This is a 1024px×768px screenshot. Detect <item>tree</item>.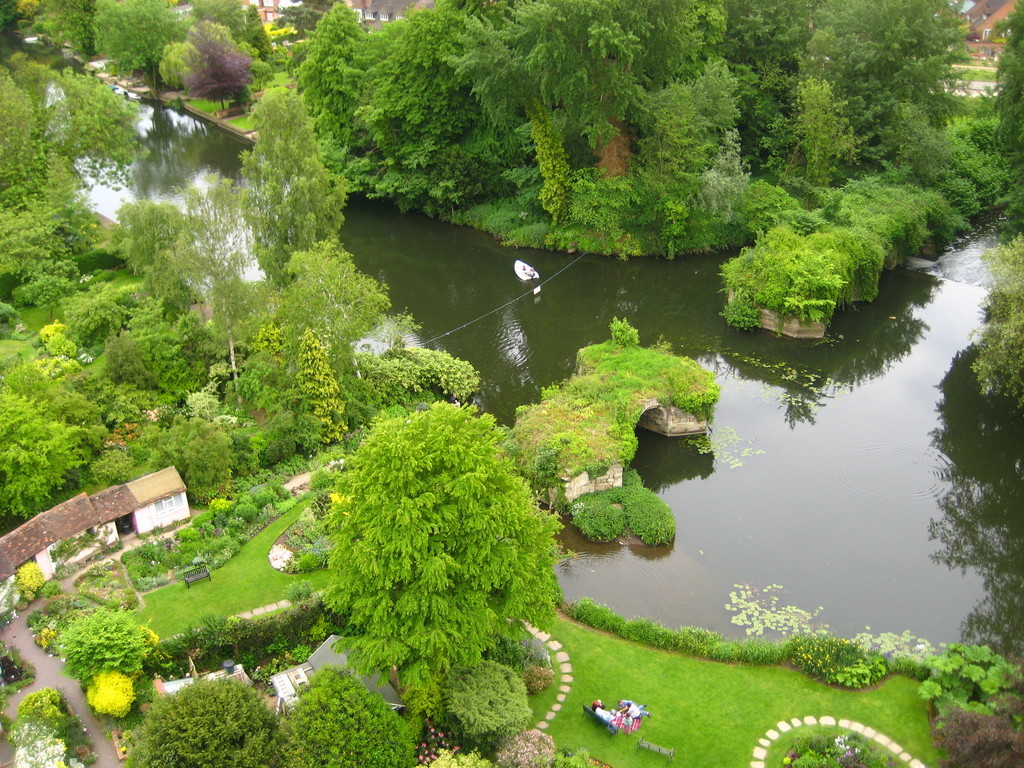
x1=754 y1=0 x2=976 y2=180.
